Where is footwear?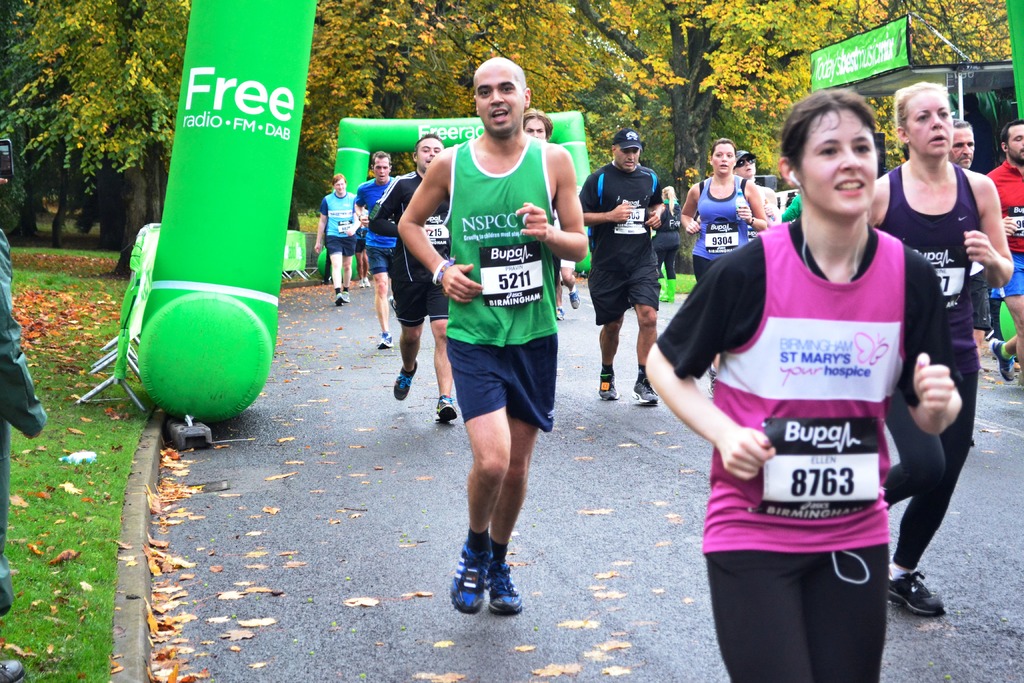
{"left": 572, "top": 281, "right": 583, "bottom": 304}.
